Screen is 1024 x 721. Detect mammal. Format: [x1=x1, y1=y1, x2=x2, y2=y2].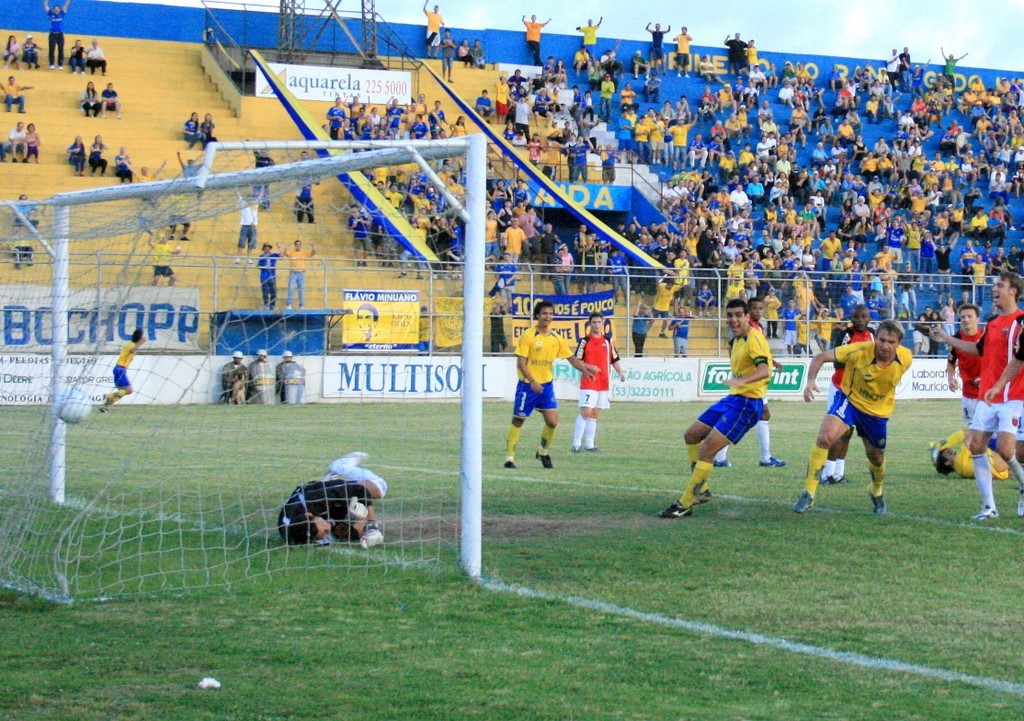
[x1=220, y1=349, x2=247, y2=405].
